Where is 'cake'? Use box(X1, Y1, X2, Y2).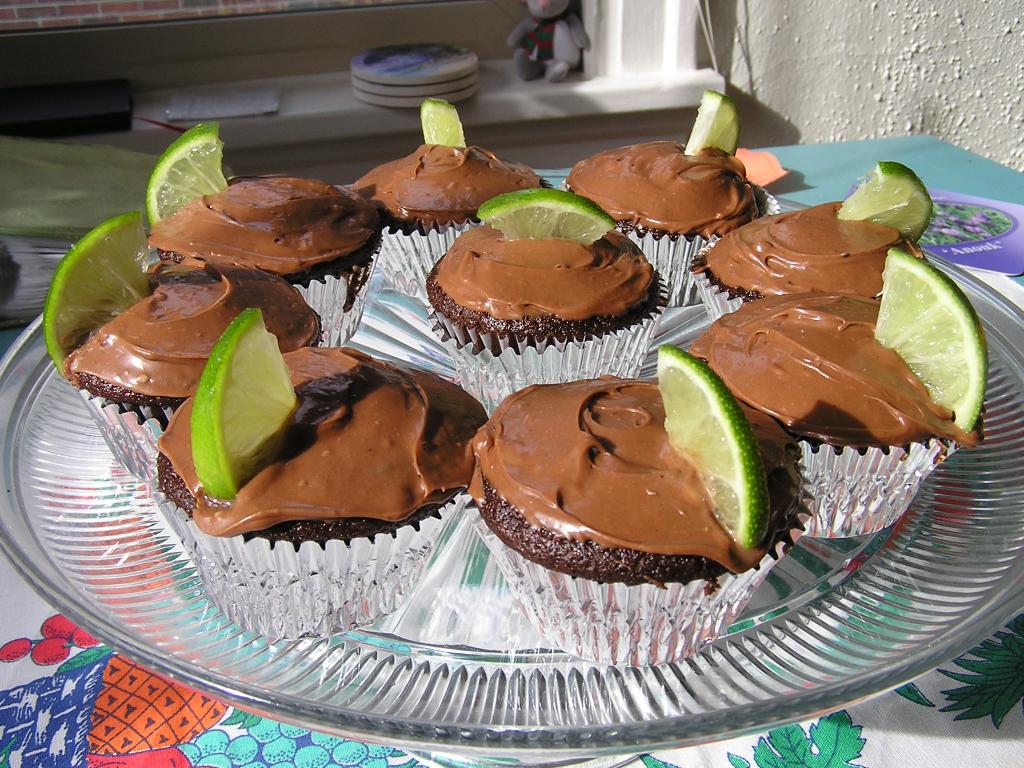
box(141, 342, 486, 641).
